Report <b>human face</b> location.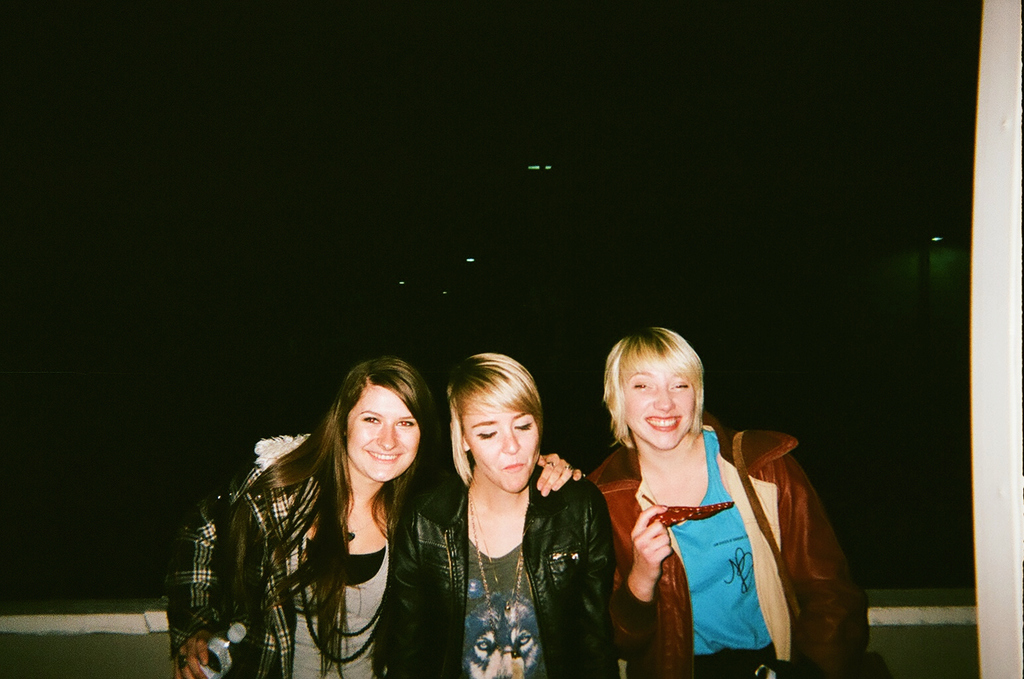
Report: {"x1": 347, "y1": 384, "x2": 414, "y2": 485}.
